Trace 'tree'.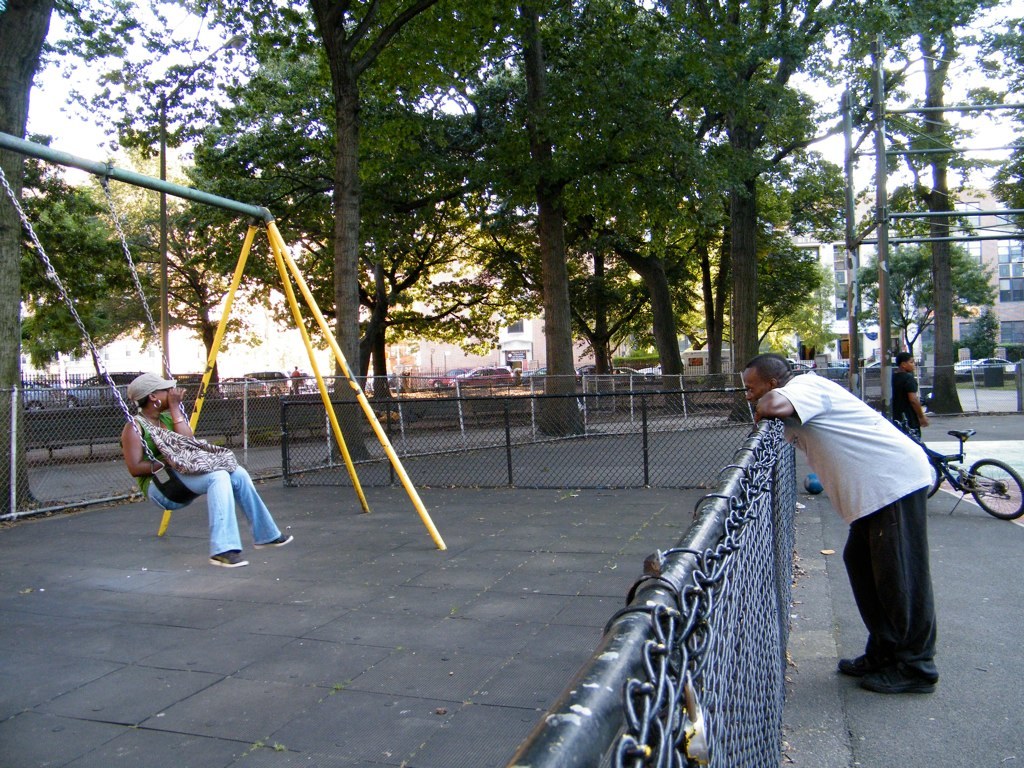
Traced to 825,0,989,442.
